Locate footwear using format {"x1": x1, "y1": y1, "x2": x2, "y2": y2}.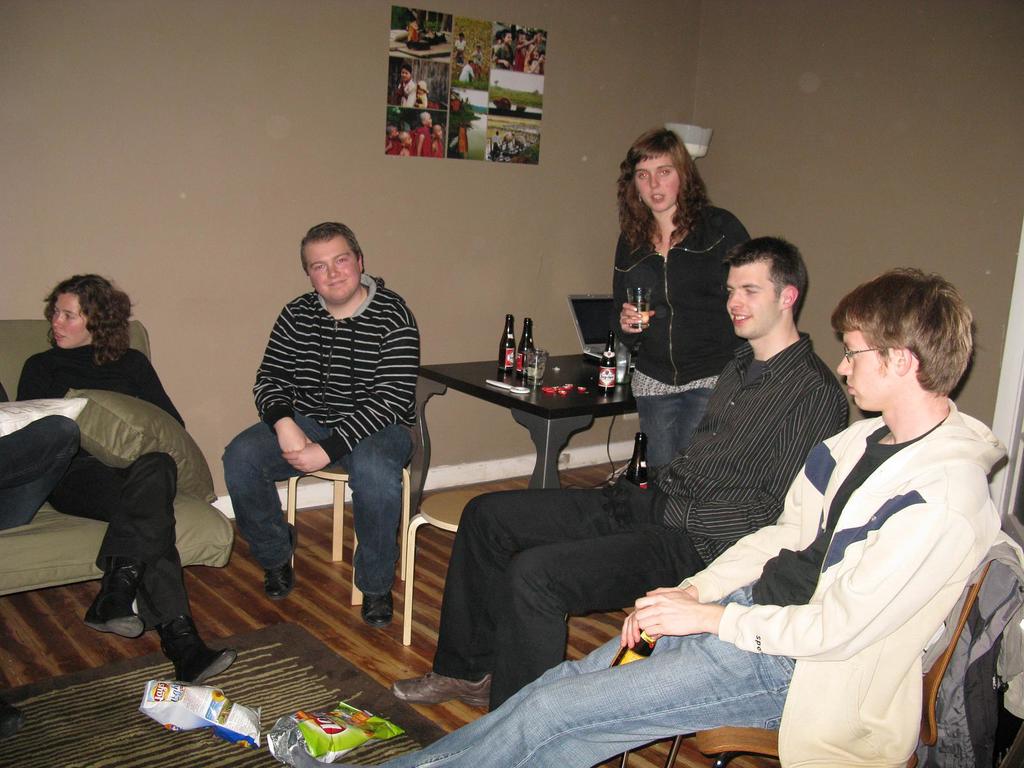
{"x1": 360, "y1": 590, "x2": 396, "y2": 628}.
